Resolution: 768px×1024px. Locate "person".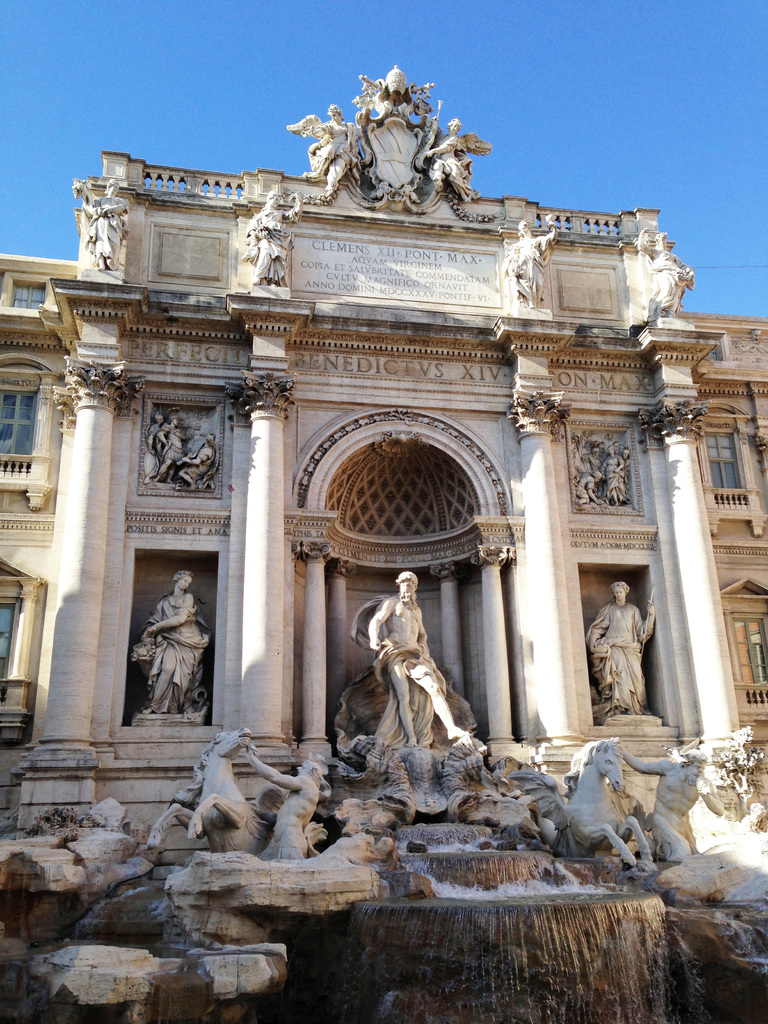
rect(289, 102, 356, 192).
